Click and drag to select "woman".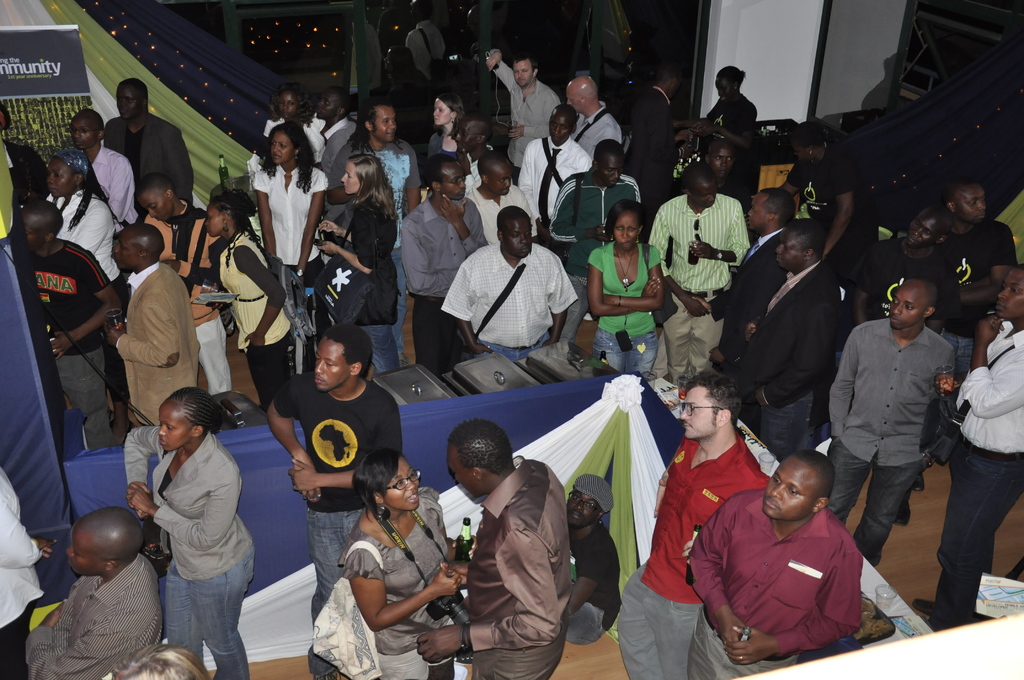
Selection: {"x1": 425, "y1": 95, "x2": 465, "y2": 164}.
